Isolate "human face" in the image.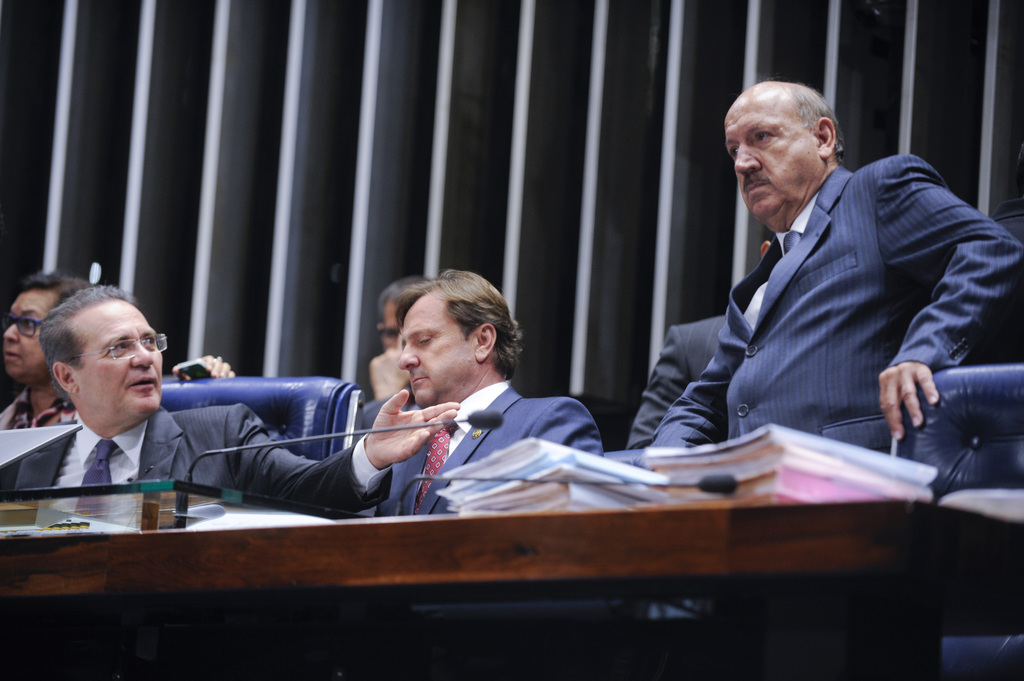
Isolated region: x1=397, y1=293, x2=472, y2=401.
